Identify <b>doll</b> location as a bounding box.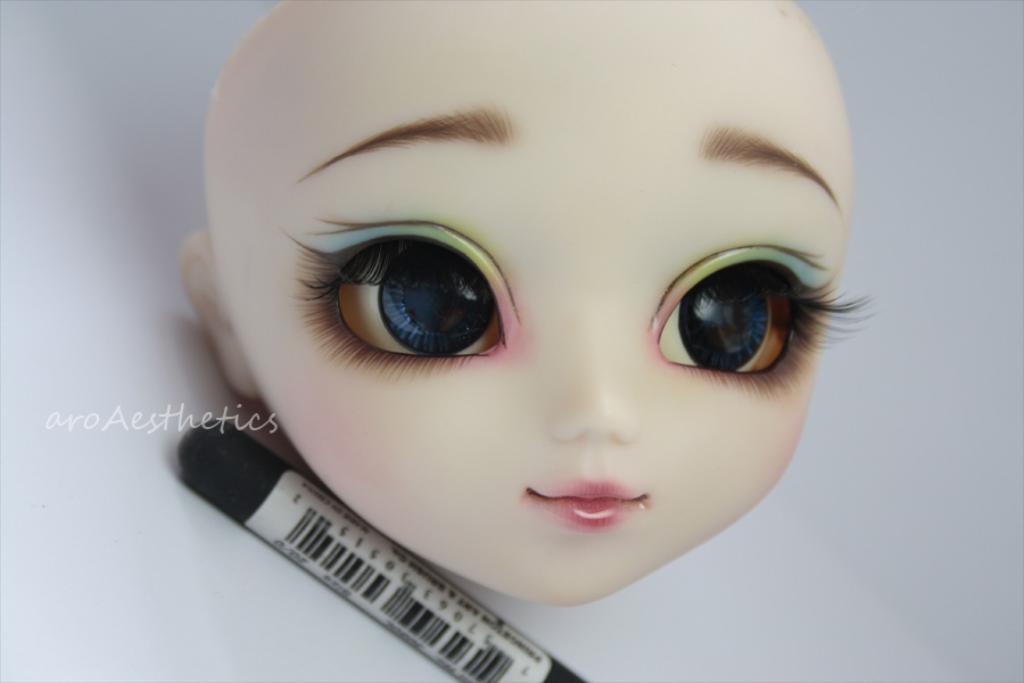
bbox=[115, 23, 880, 664].
